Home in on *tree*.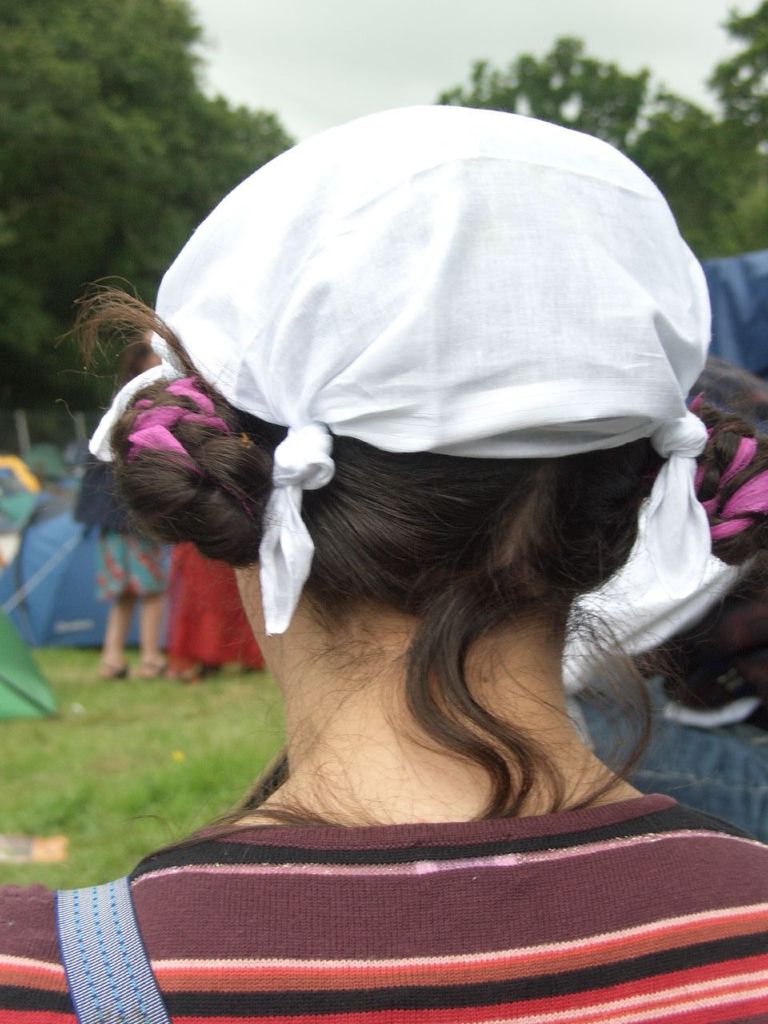
Homed in at [x1=435, y1=0, x2=767, y2=264].
